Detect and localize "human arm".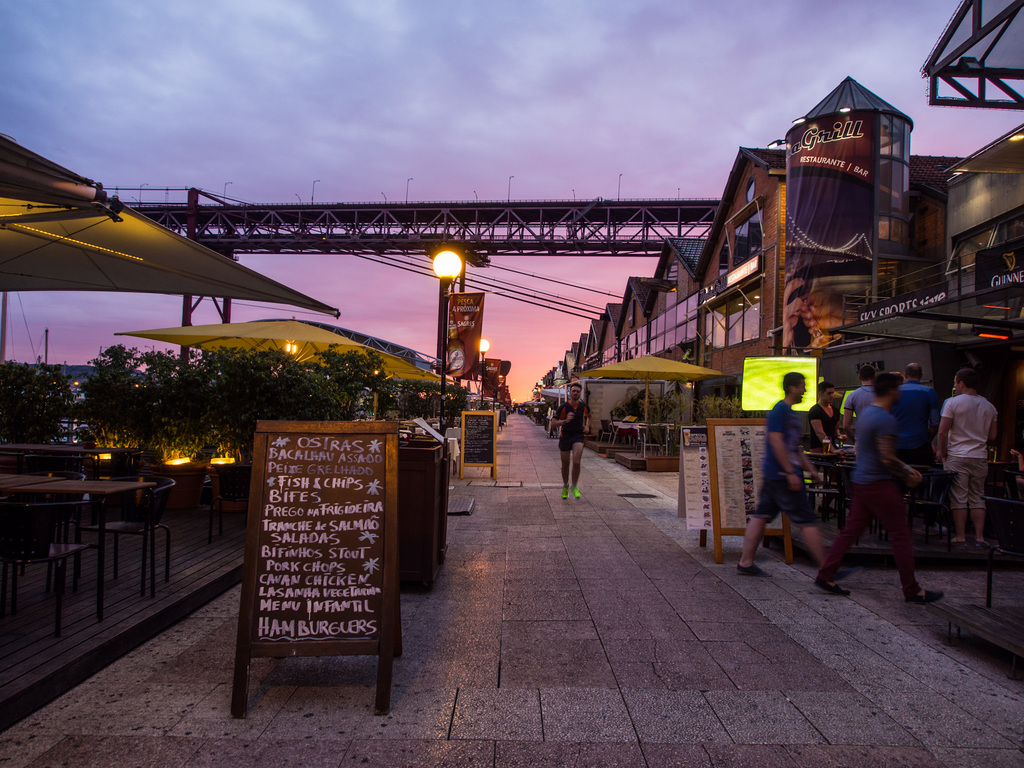
Localized at l=580, t=408, r=598, b=435.
